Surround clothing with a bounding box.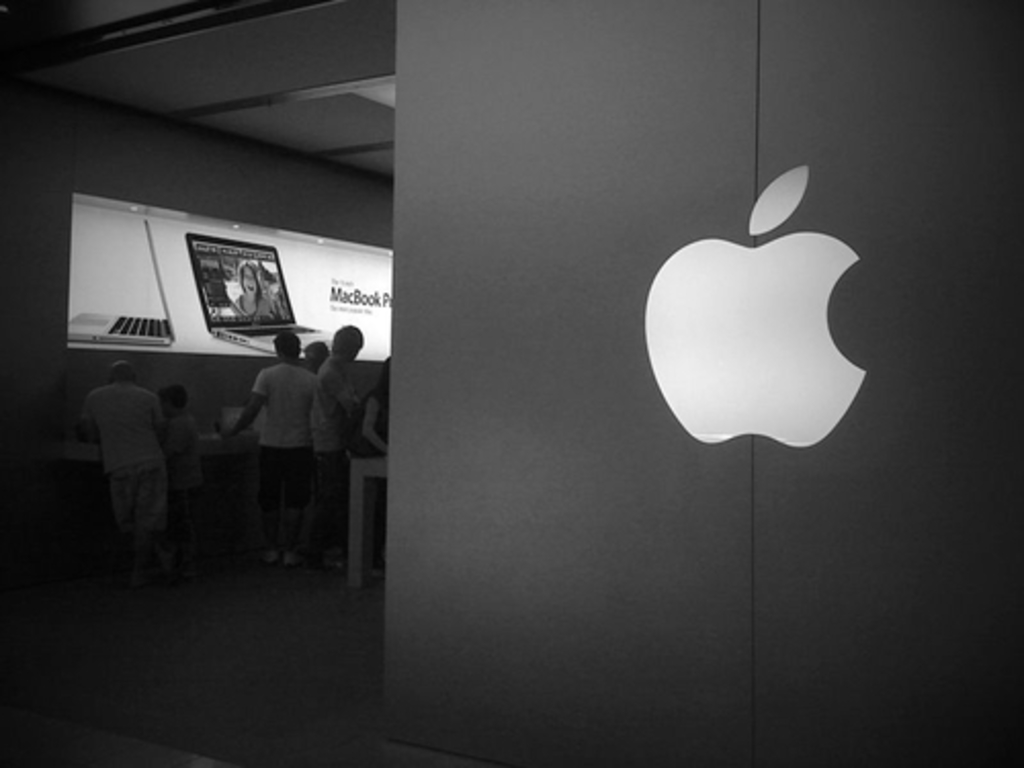
select_region(315, 348, 342, 530).
